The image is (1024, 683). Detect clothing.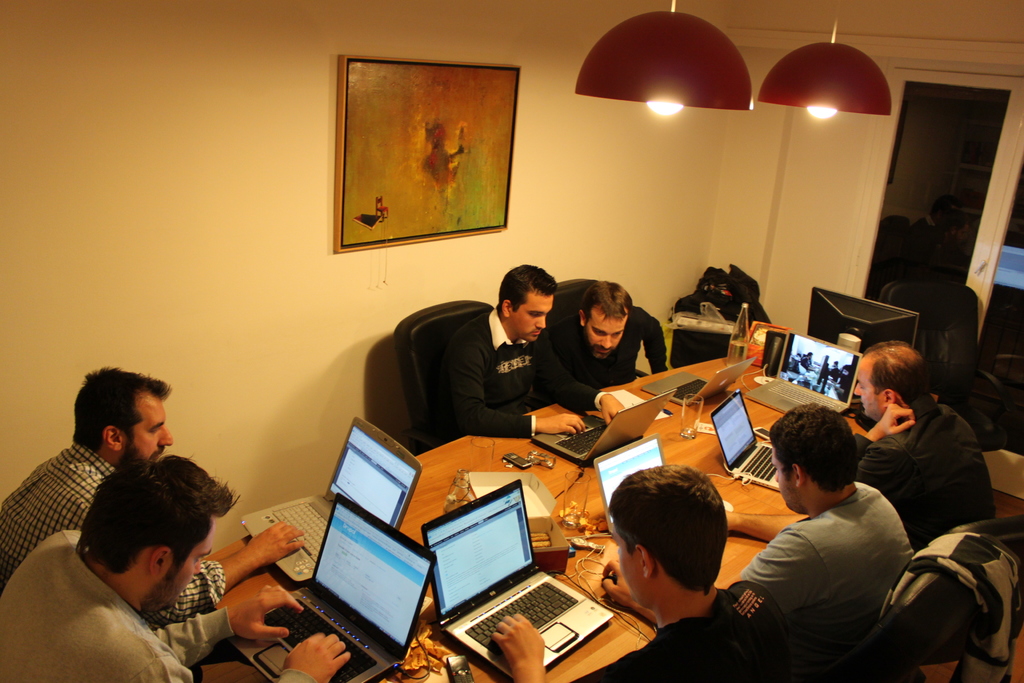
Detection: rect(540, 288, 668, 391).
